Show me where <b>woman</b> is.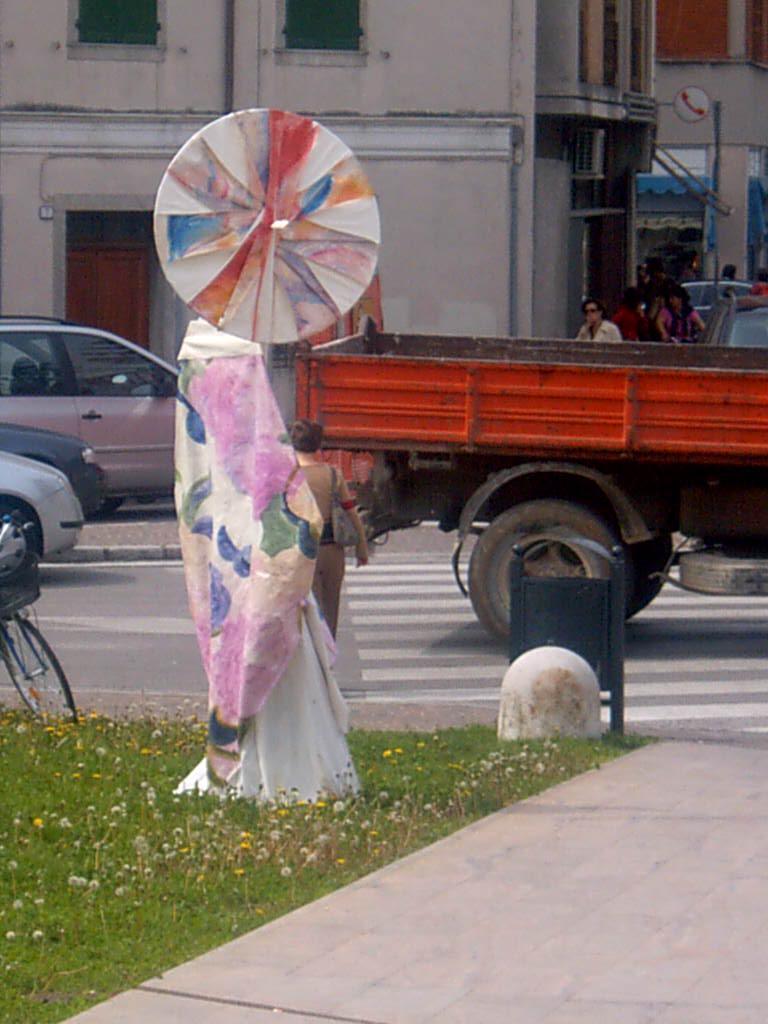
<b>woman</b> is at [x1=575, y1=300, x2=621, y2=348].
